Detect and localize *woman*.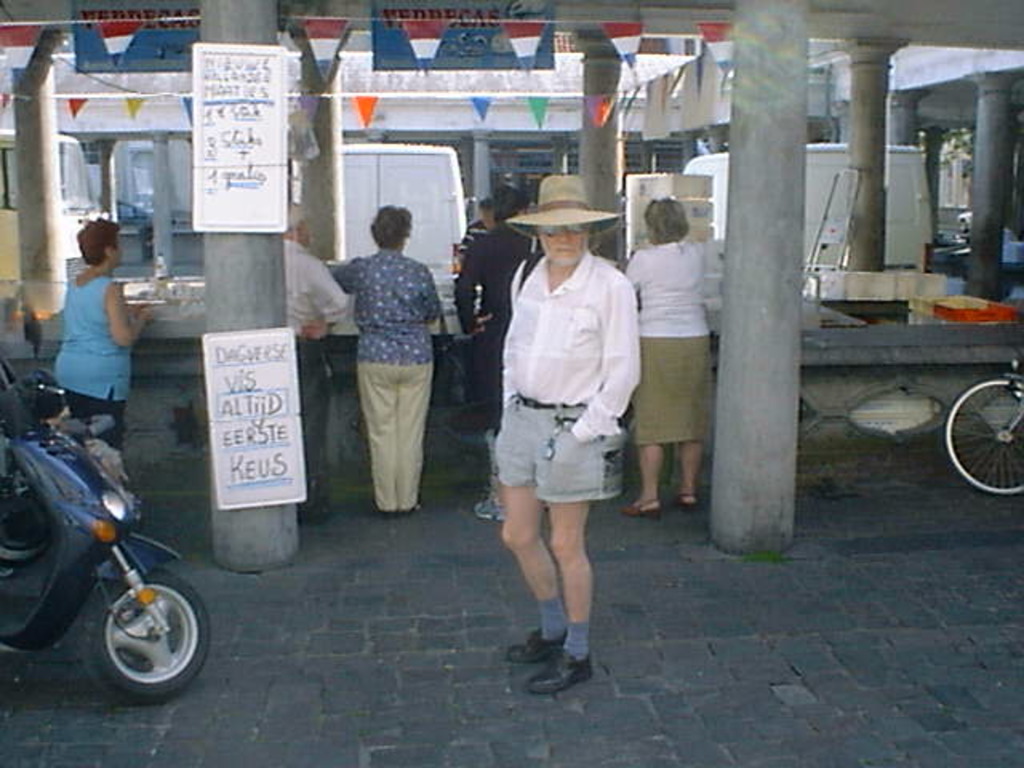
Localized at 53/221/150/458.
